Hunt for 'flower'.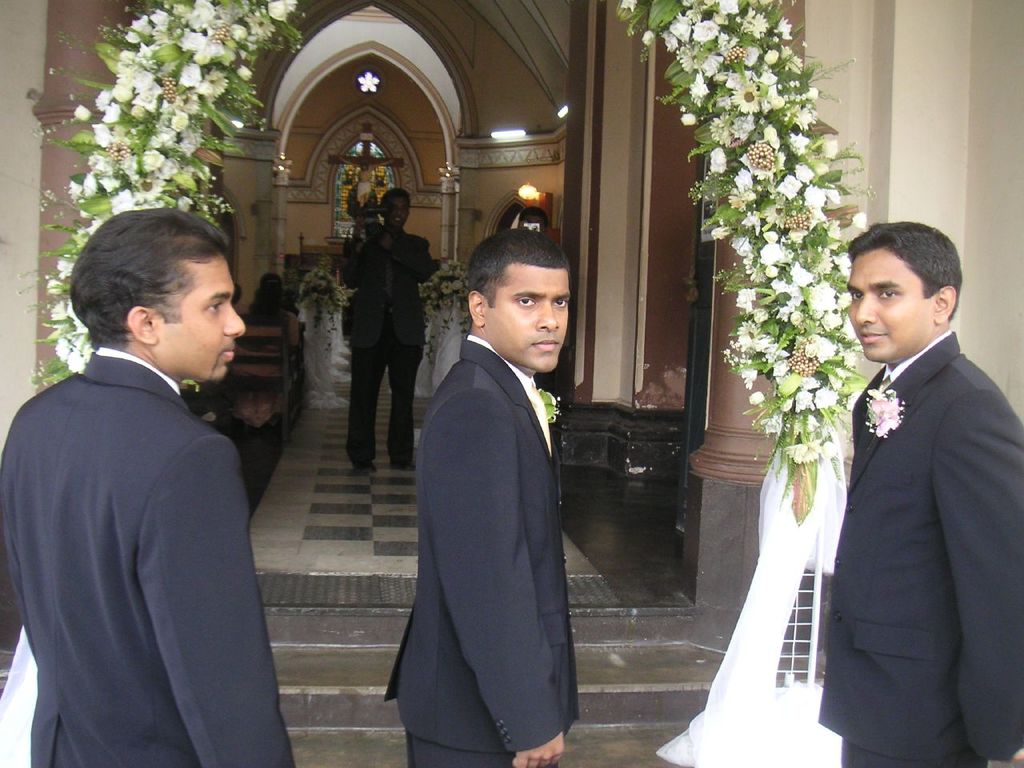
Hunted down at BBox(782, 440, 818, 466).
